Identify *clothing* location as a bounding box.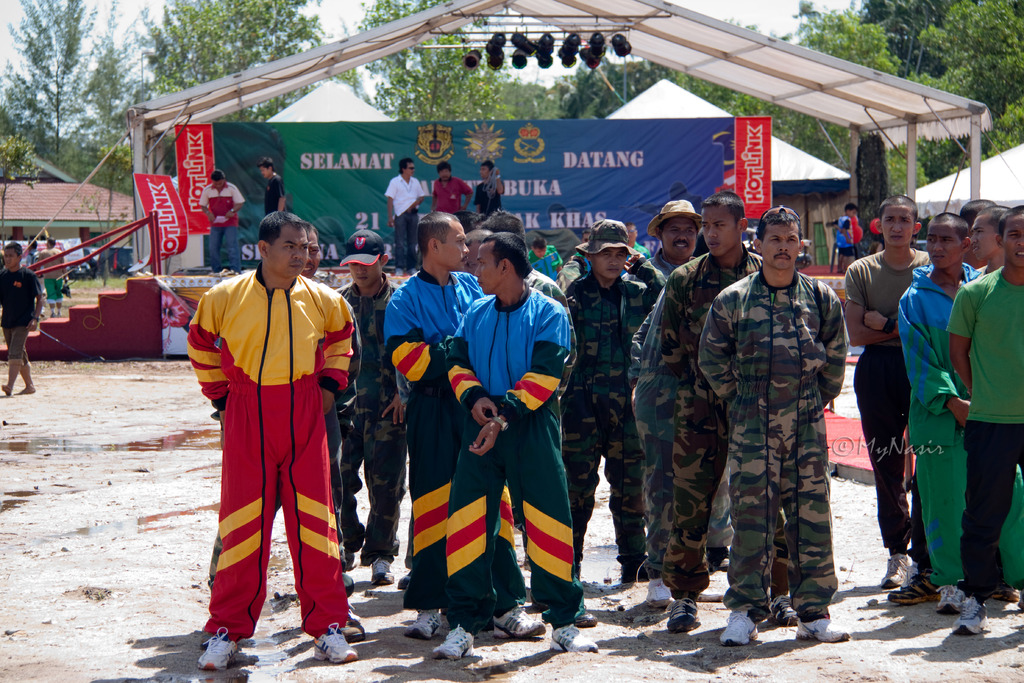
box(424, 179, 474, 218).
